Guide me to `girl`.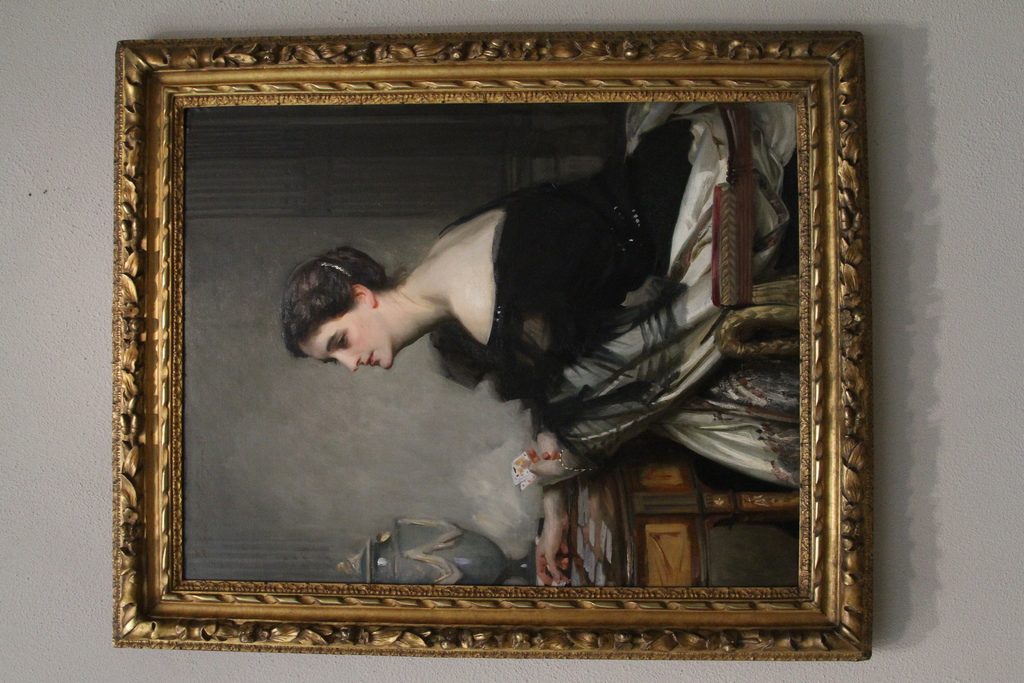
Guidance: 282,99,803,586.
